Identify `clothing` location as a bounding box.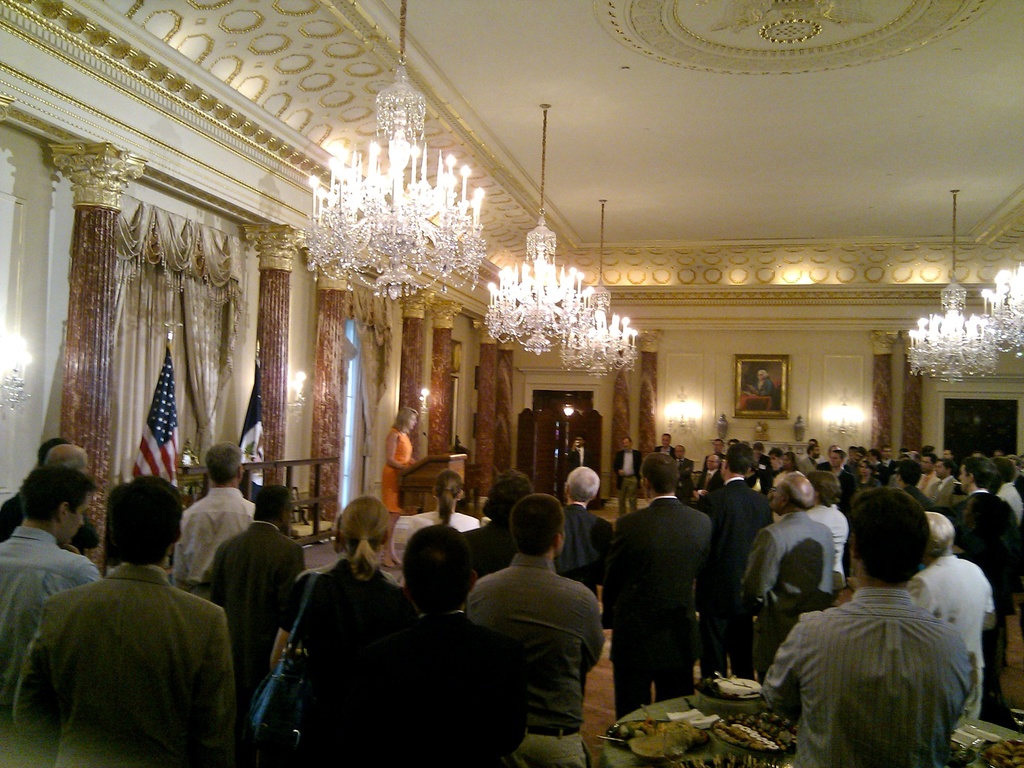
pyautogui.locateOnScreen(517, 737, 606, 764).
